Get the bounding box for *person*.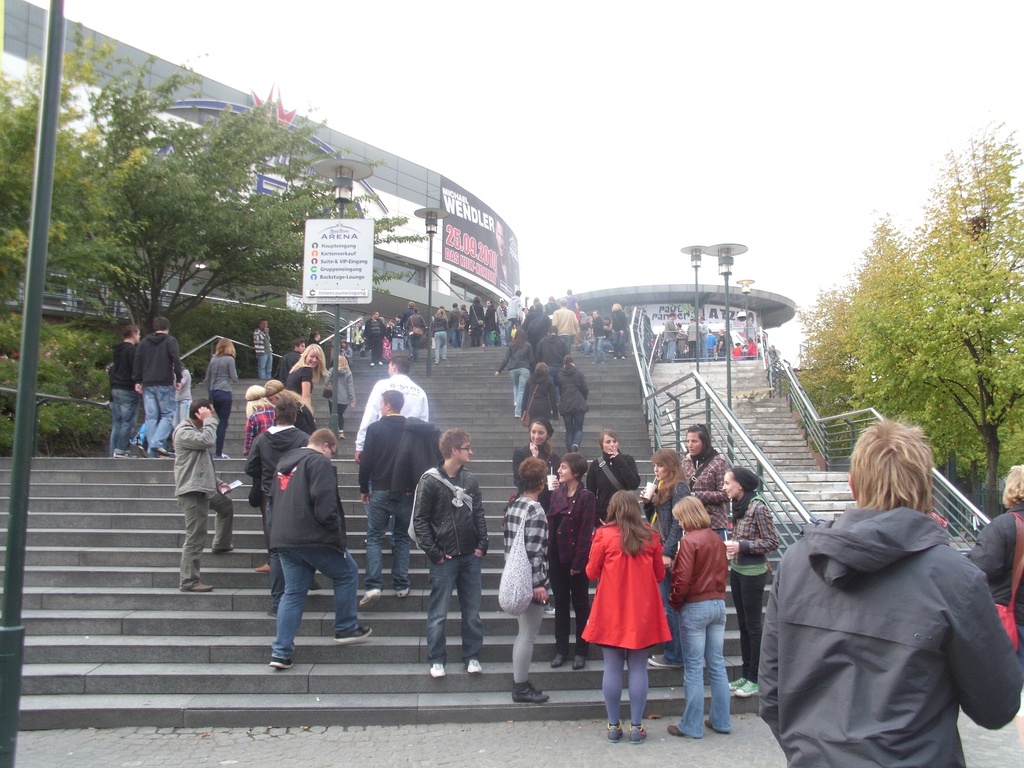
[x1=412, y1=428, x2=488, y2=677].
